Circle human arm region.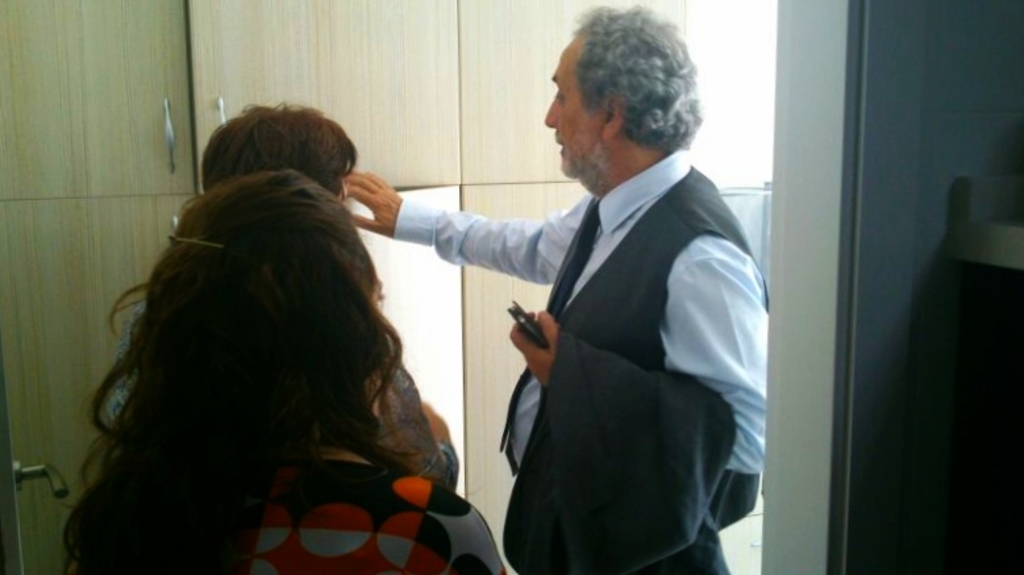
Region: [349, 184, 580, 284].
